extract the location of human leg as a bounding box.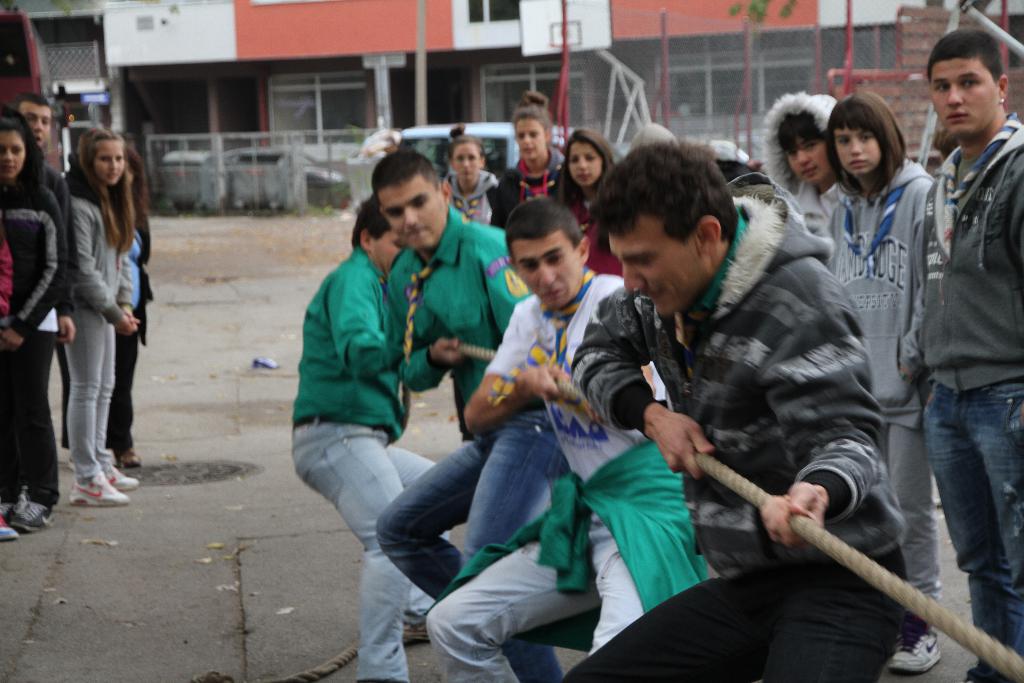
556/575/770/677.
